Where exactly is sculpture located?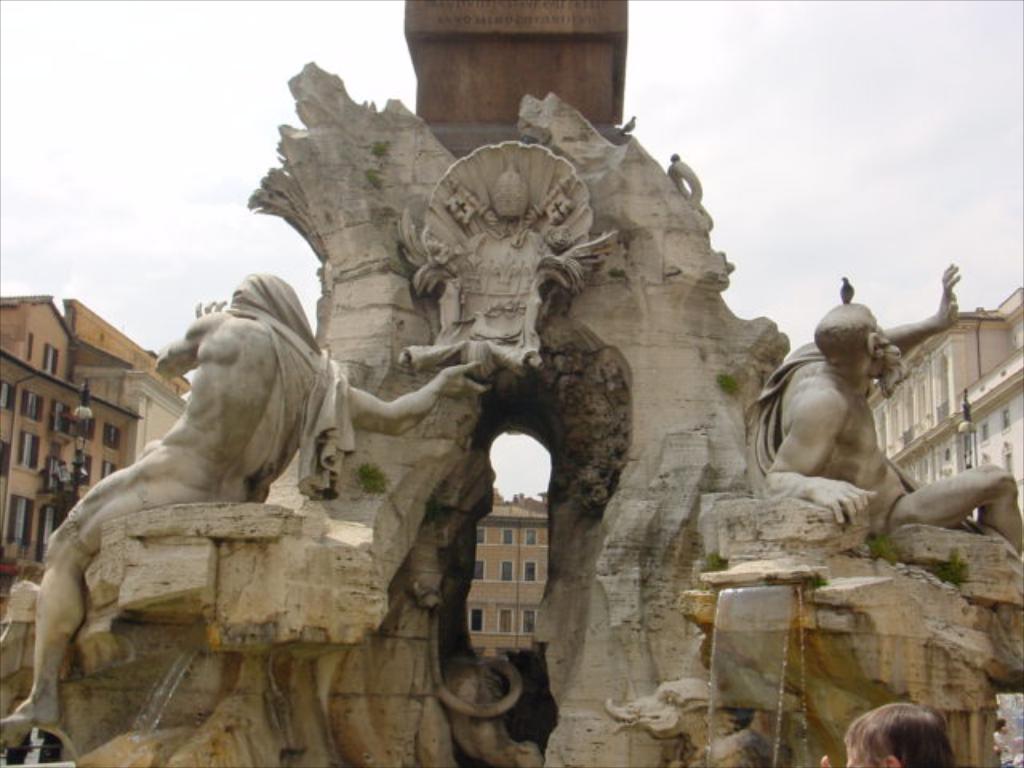
Its bounding box is pyautogui.locateOnScreen(0, 258, 488, 749).
